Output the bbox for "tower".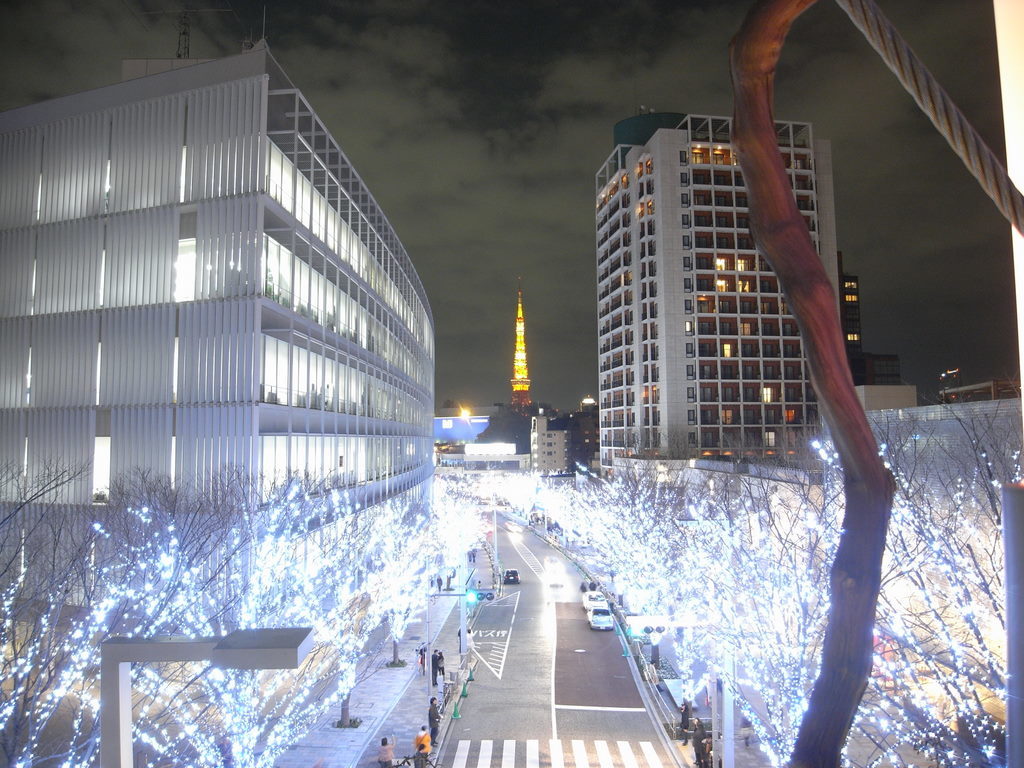
<bbox>0, 5, 438, 598</bbox>.
